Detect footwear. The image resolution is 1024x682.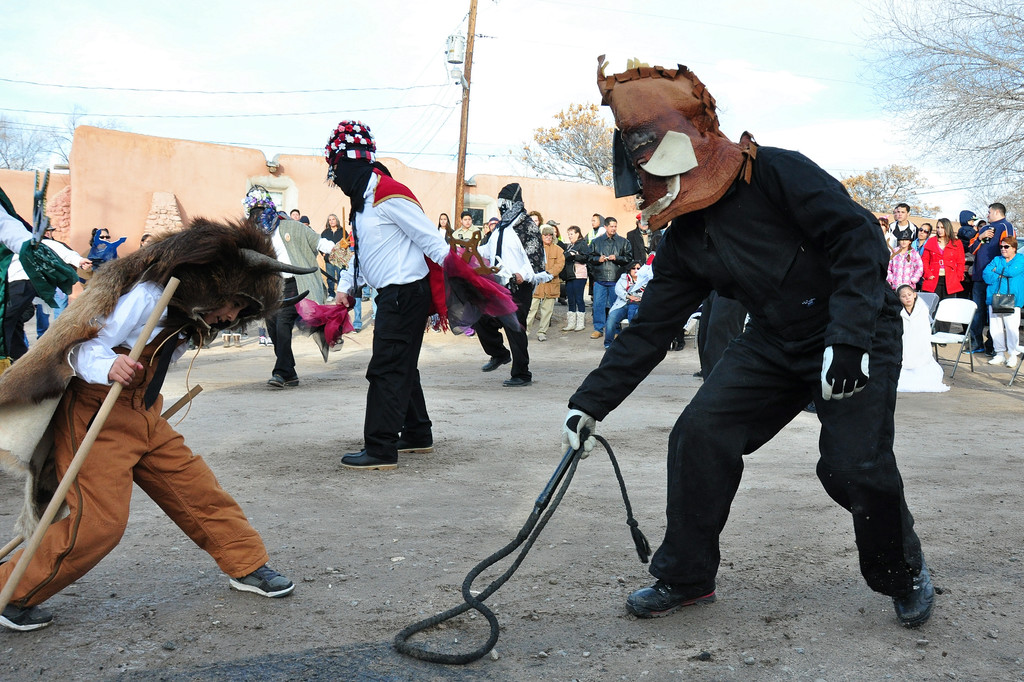
x1=575, y1=309, x2=588, y2=333.
